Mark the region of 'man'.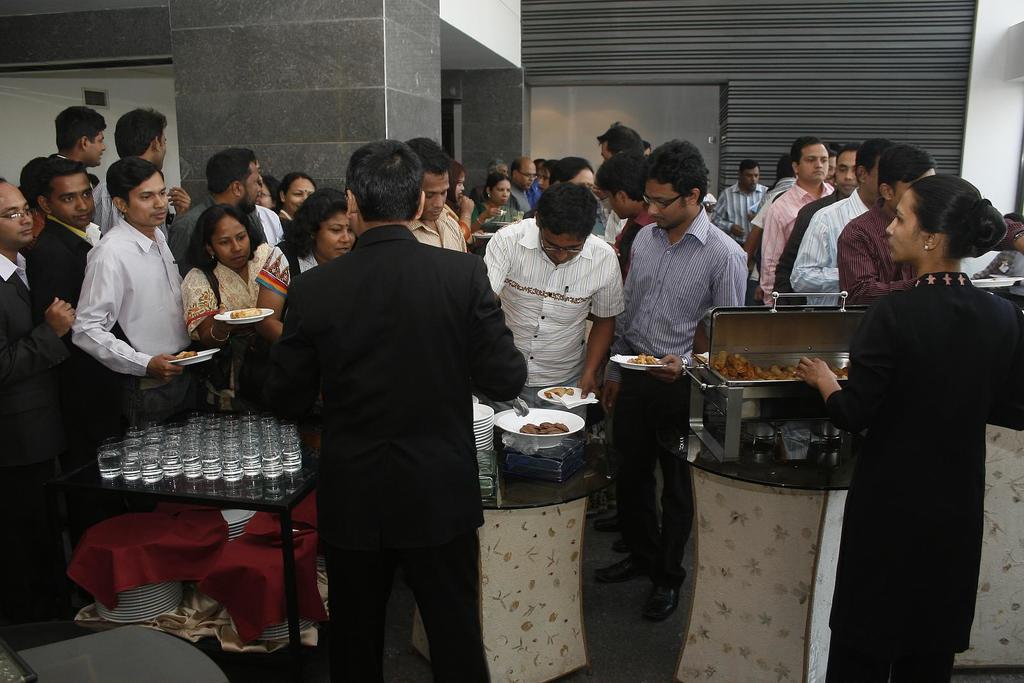
Region: [793,137,888,301].
